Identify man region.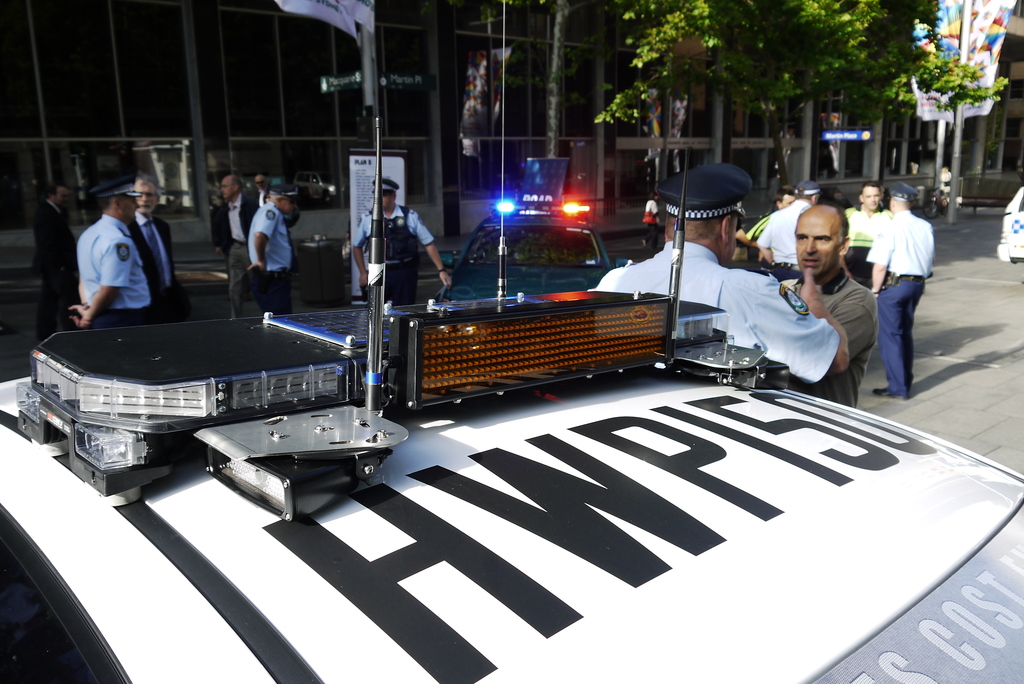
Region: (x1=787, y1=204, x2=869, y2=409).
